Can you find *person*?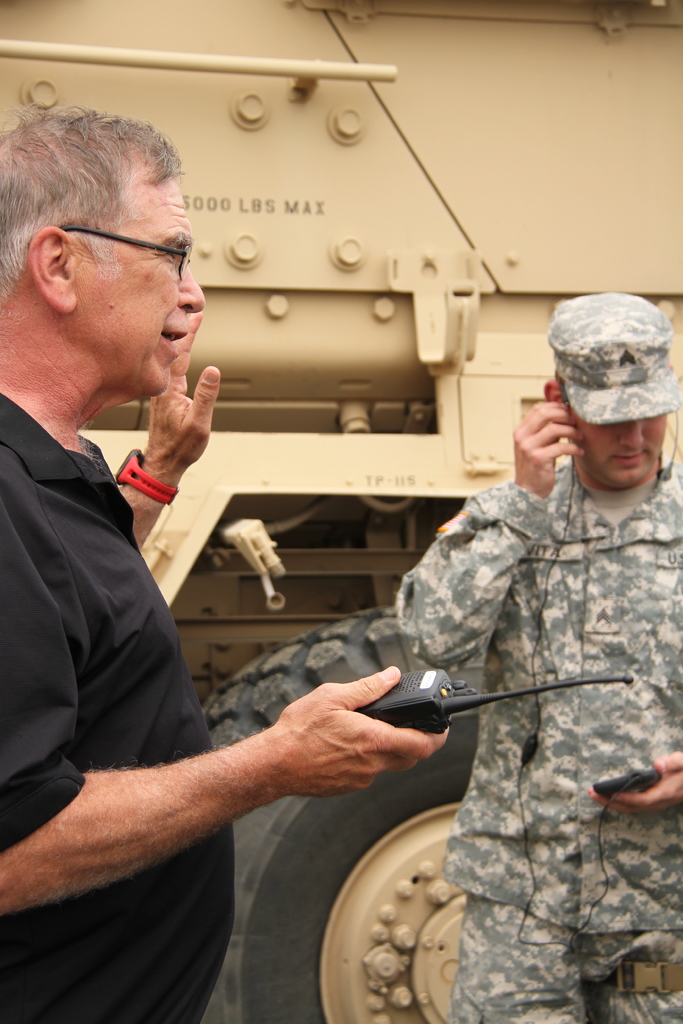
Yes, bounding box: crop(0, 104, 451, 1023).
